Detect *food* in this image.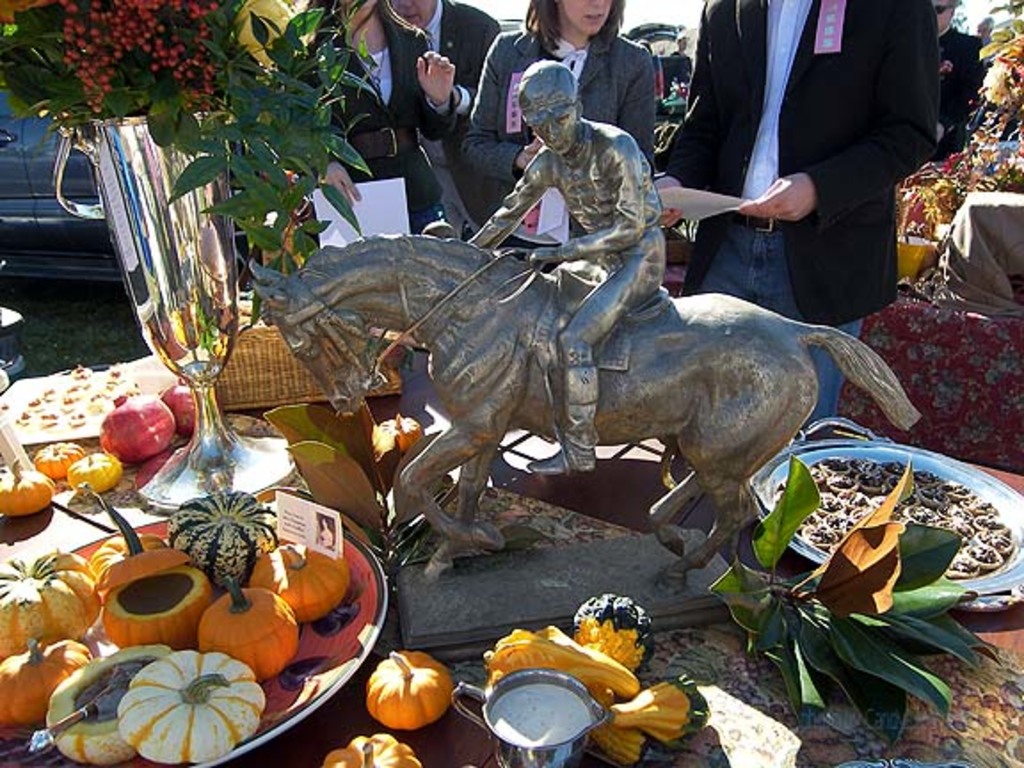
Detection: [x1=89, y1=501, x2=167, y2=581].
